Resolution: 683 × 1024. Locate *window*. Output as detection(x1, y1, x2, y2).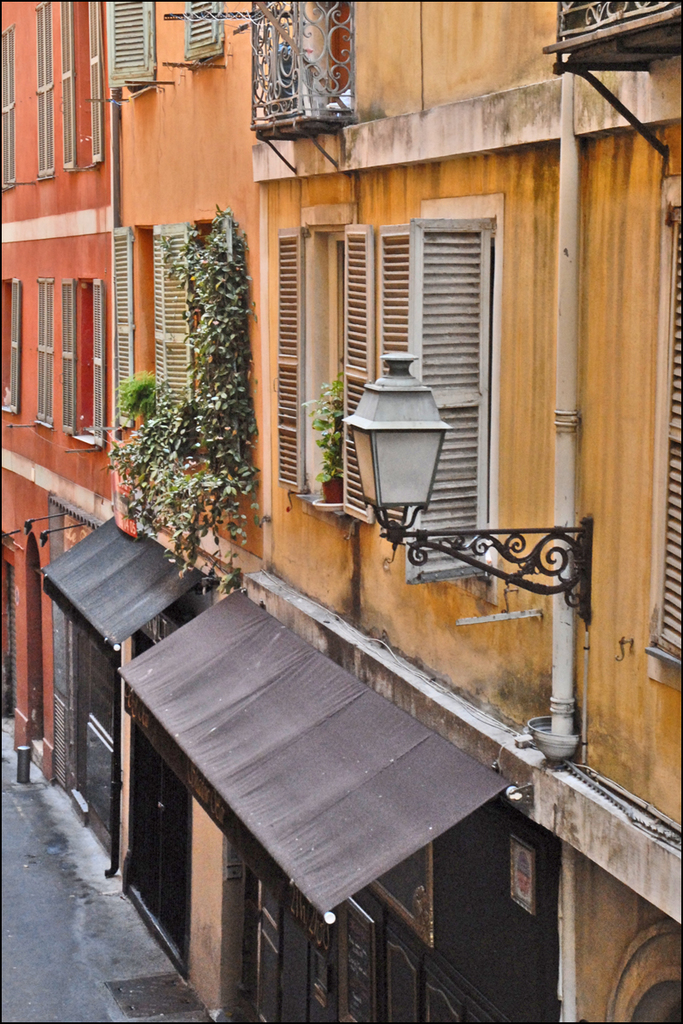
detection(103, 0, 155, 101).
